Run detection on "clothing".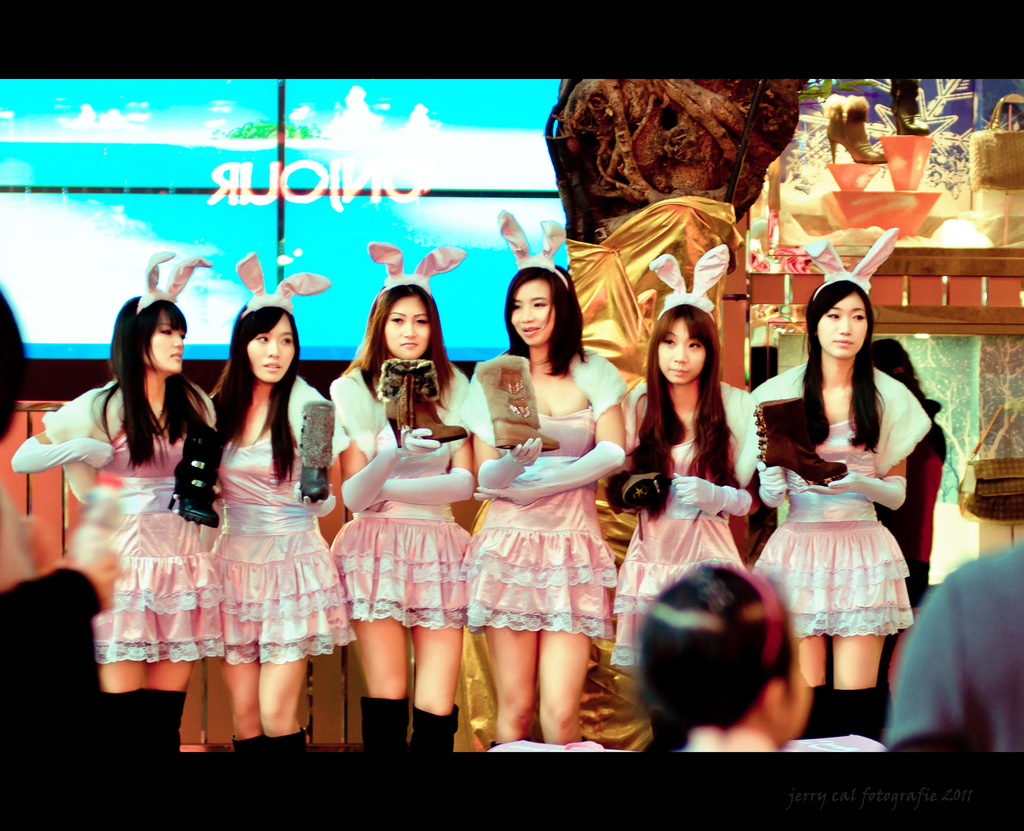
Result: region(204, 367, 359, 666).
